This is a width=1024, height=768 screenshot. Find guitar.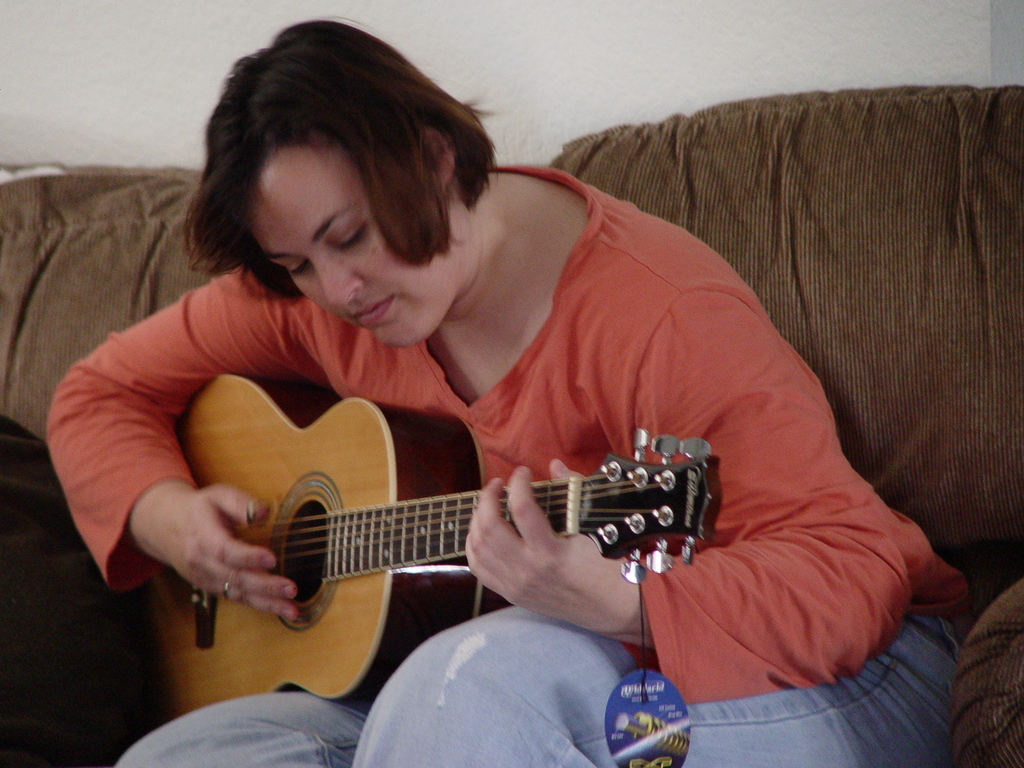
Bounding box: x1=150 y1=374 x2=715 y2=717.
